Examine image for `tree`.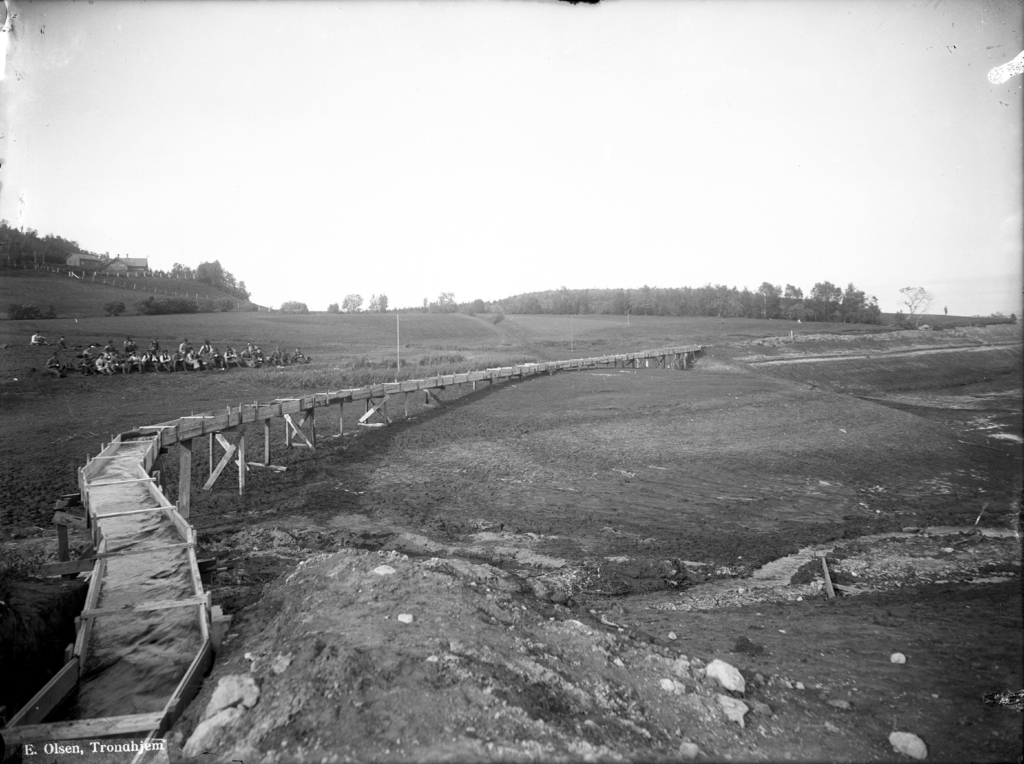
Examination result: [368, 292, 392, 311].
